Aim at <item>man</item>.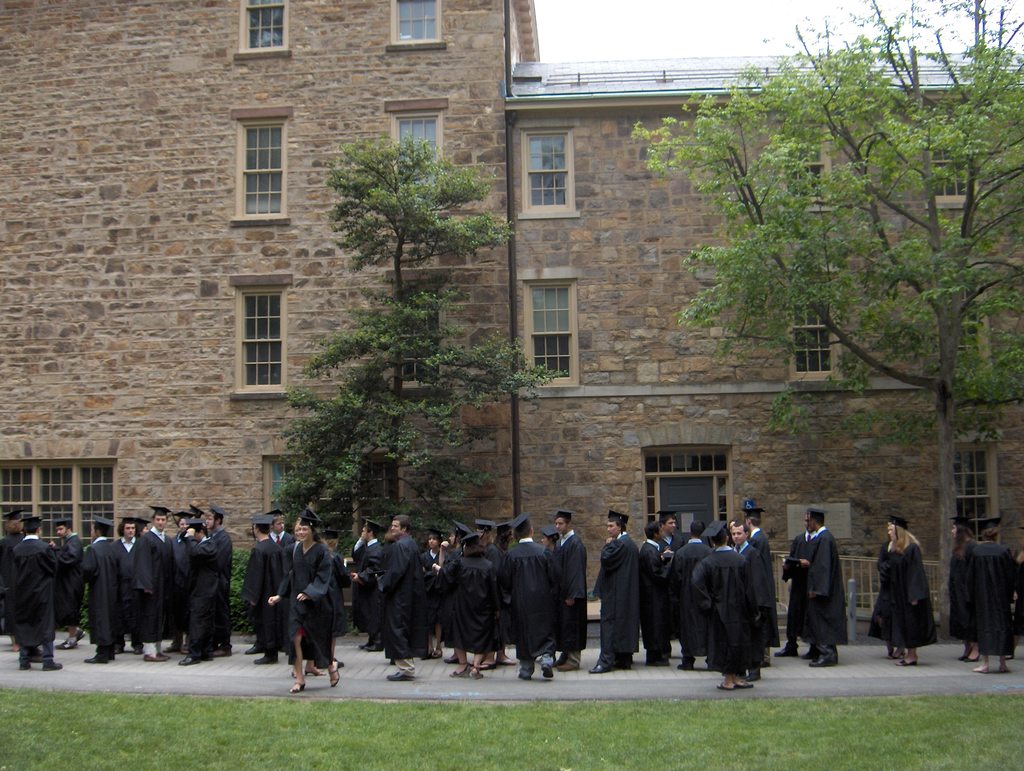
Aimed at bbox=[339, 512, 381, 653].
